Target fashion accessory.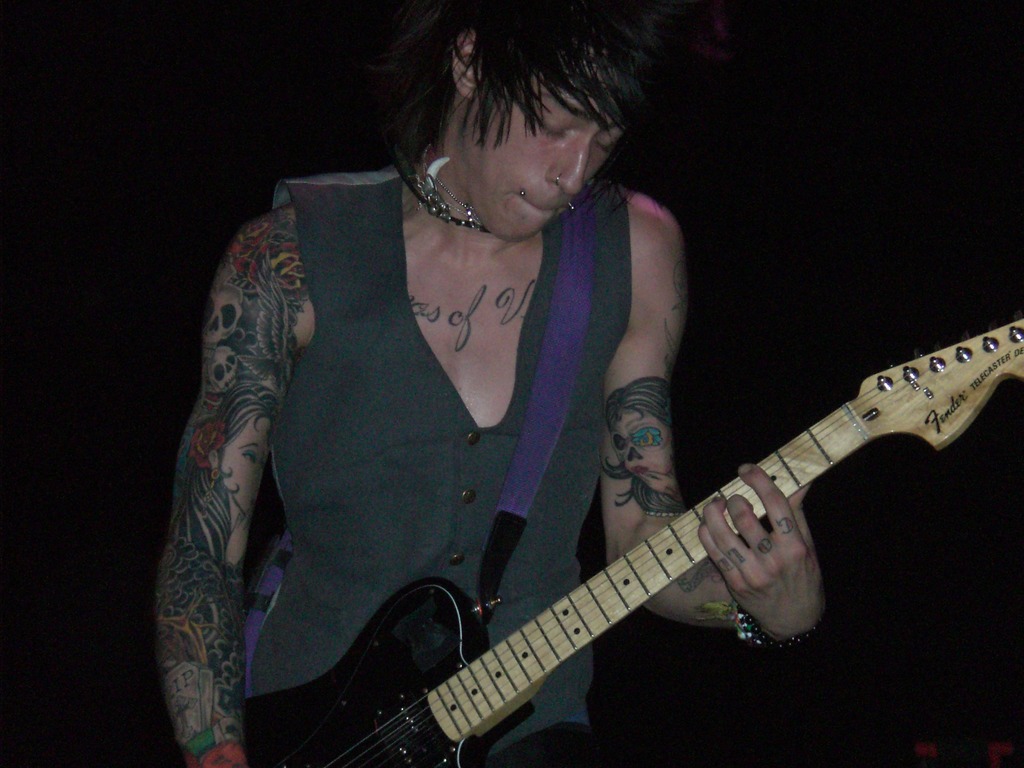
Target region: rect(517, 188, 528, 198).
